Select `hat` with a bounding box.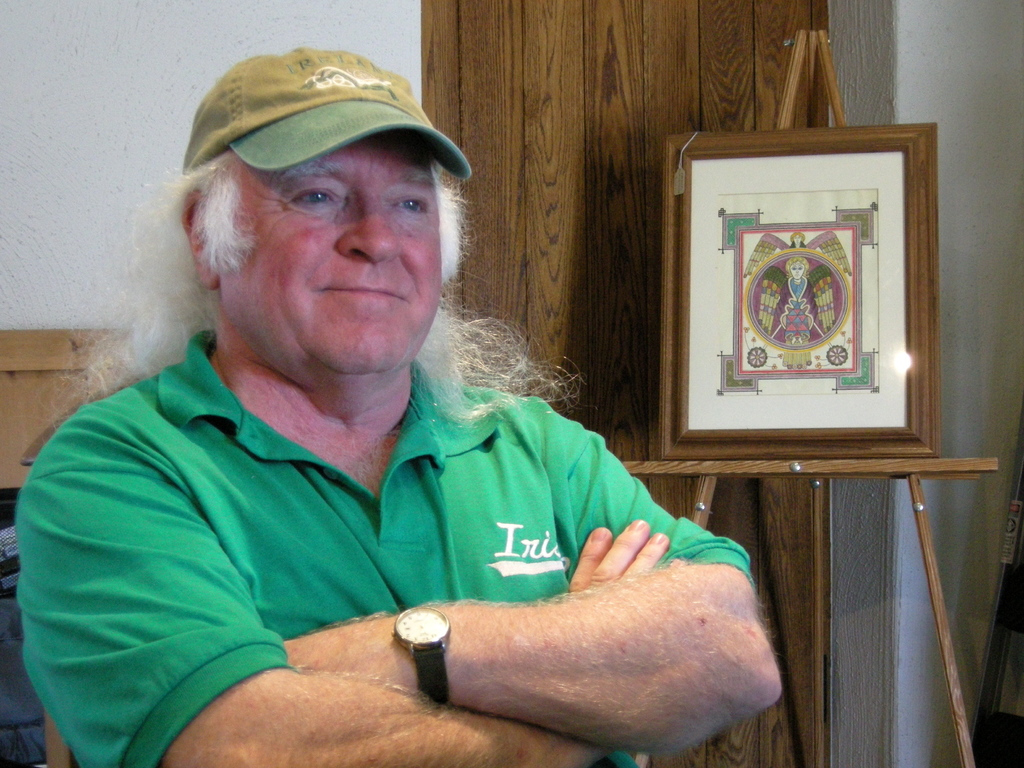
locate(170, 47, 474, 205).
